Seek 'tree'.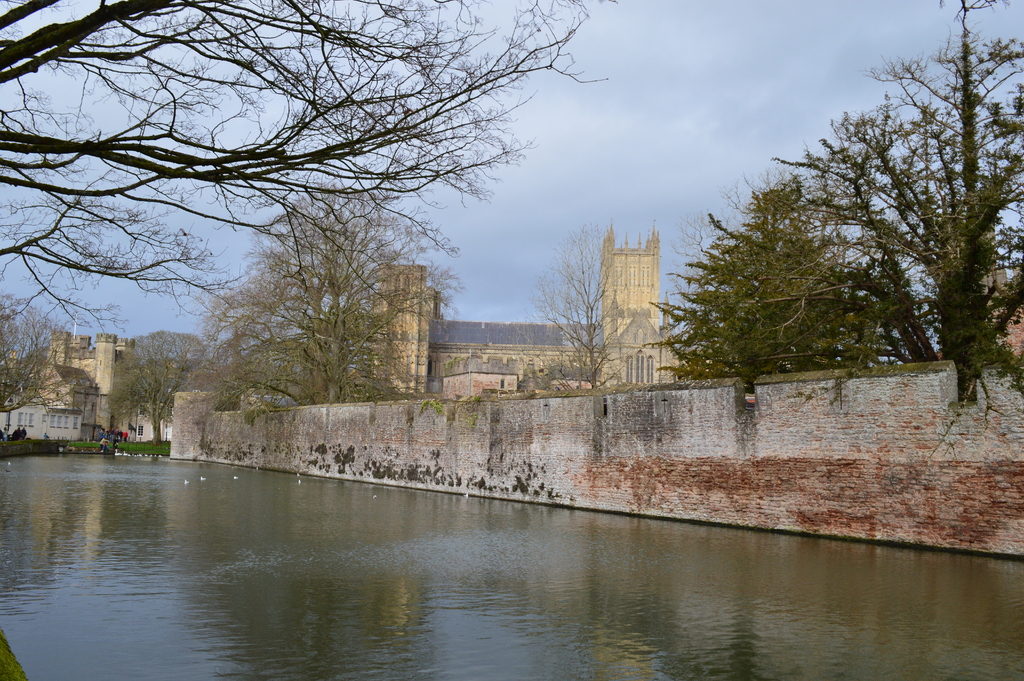
{"x1": 0, "y1": 289, "x2": 88, "y2": 411}.
